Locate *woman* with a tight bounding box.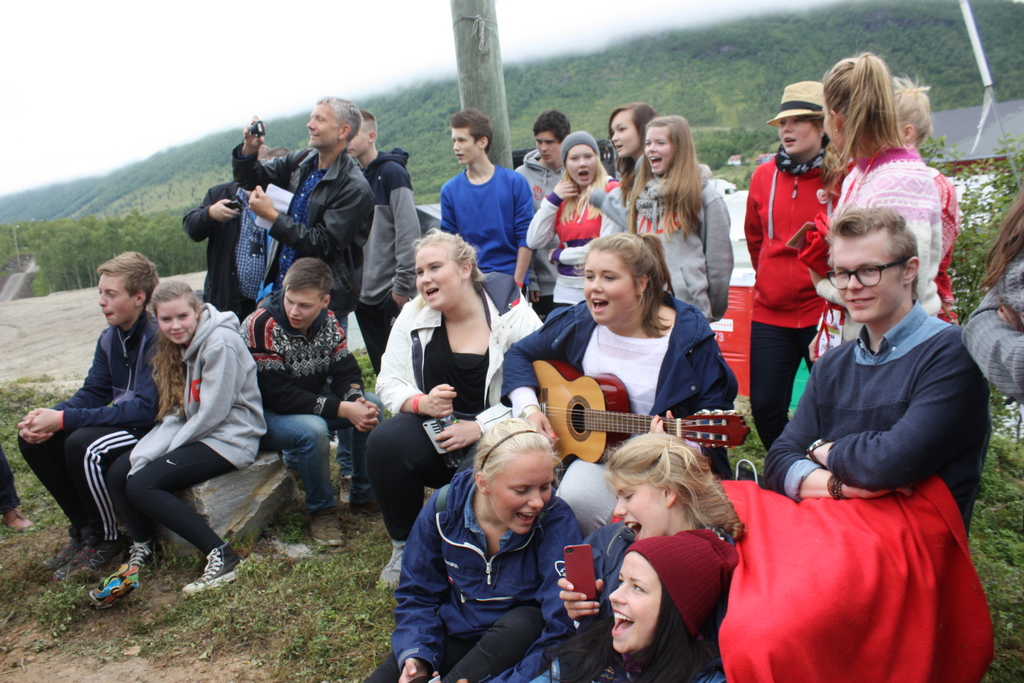
{"left": 526, "top": 136, "right": 634, "bottom": 322}.
